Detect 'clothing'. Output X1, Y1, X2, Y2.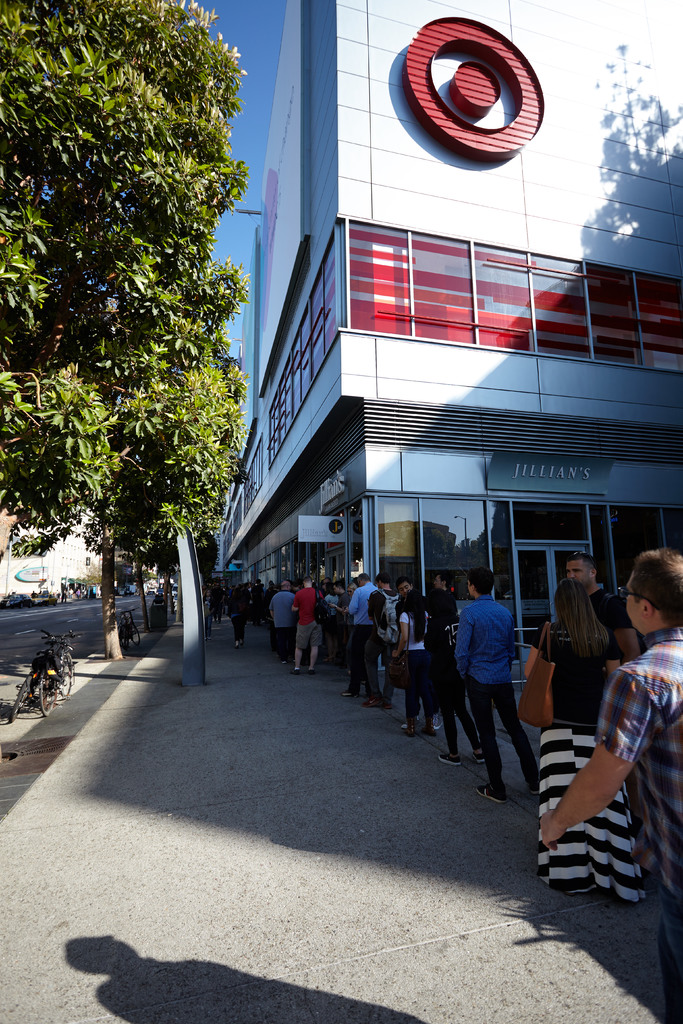
292, 585, 322, 646.
